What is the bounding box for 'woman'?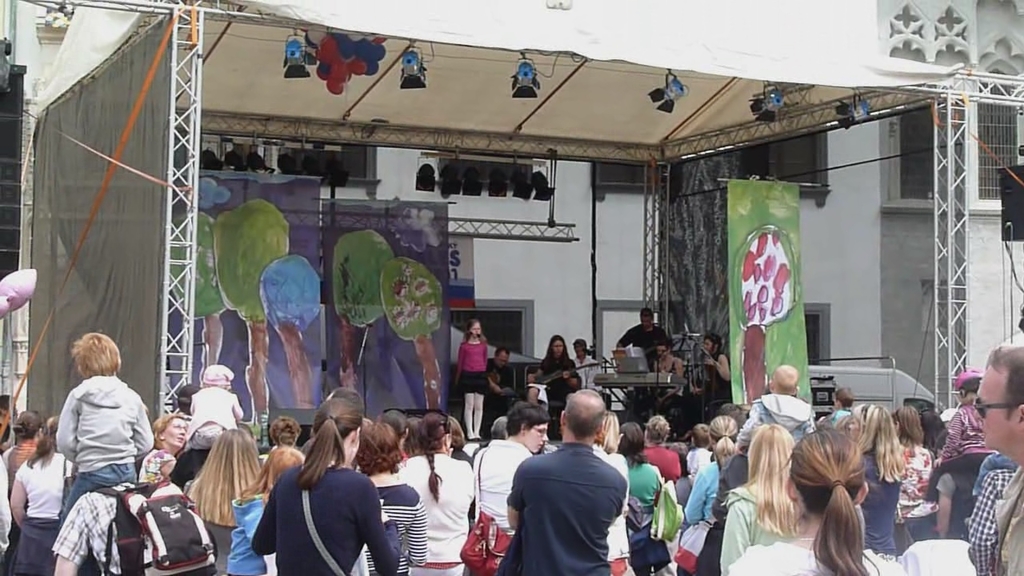
box=[890, 402, 938, 535].
